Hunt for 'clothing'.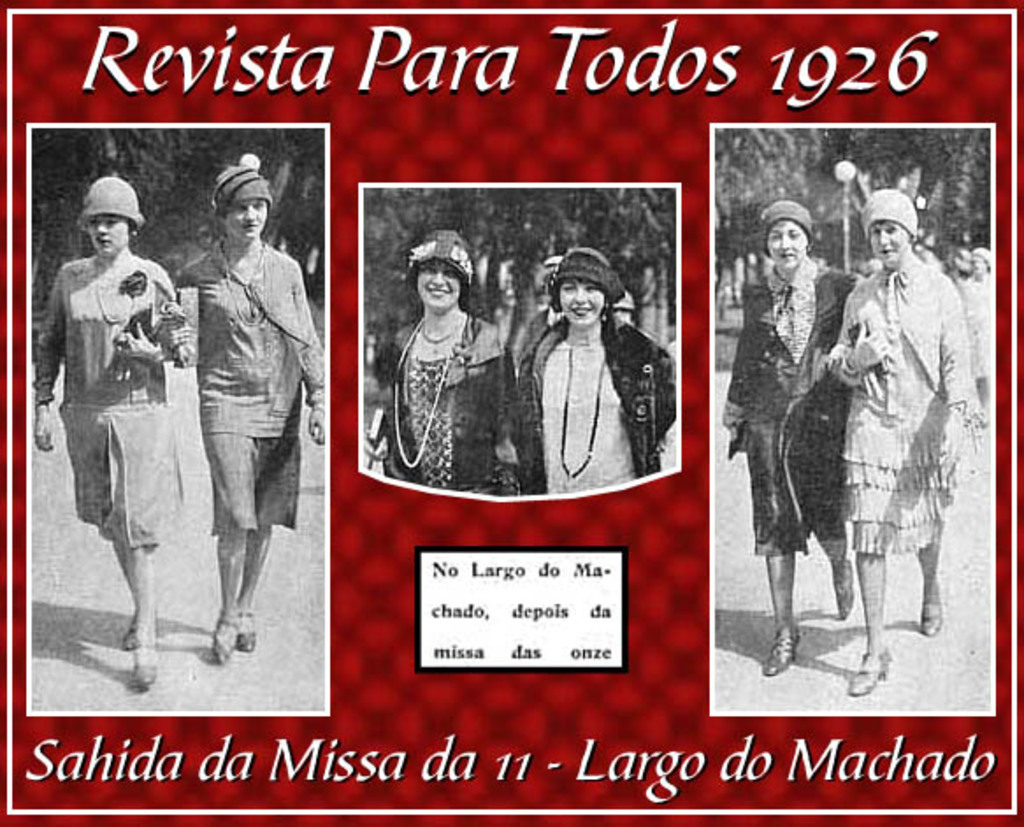
Hunted down at pyautogui.locateOnScreen(511, 321, 673, 488).
